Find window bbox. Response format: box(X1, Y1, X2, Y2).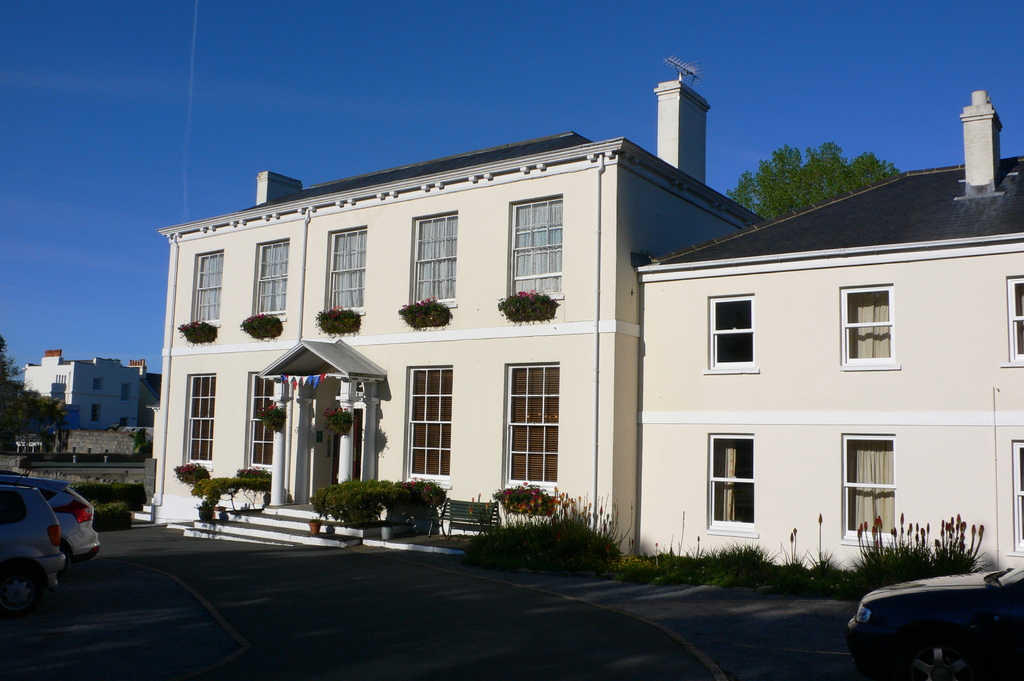
box(321, 225, 365, 317).
